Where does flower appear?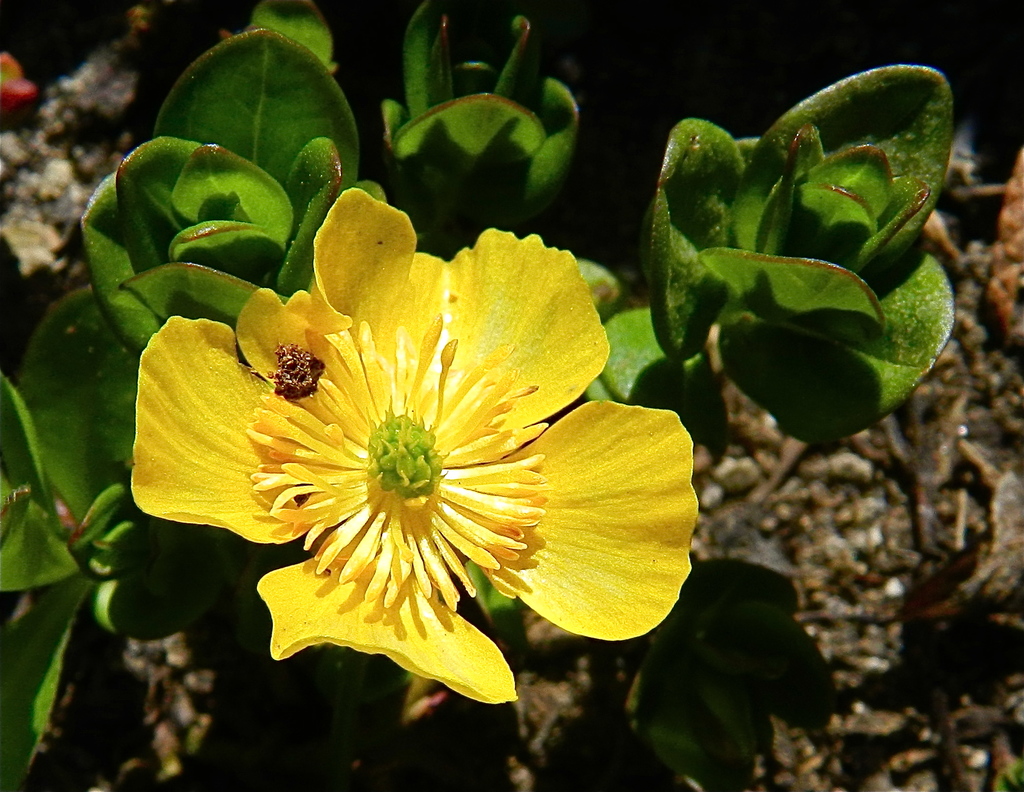
Appears at (x1=134, y1=193, x2=690, y2=693).
